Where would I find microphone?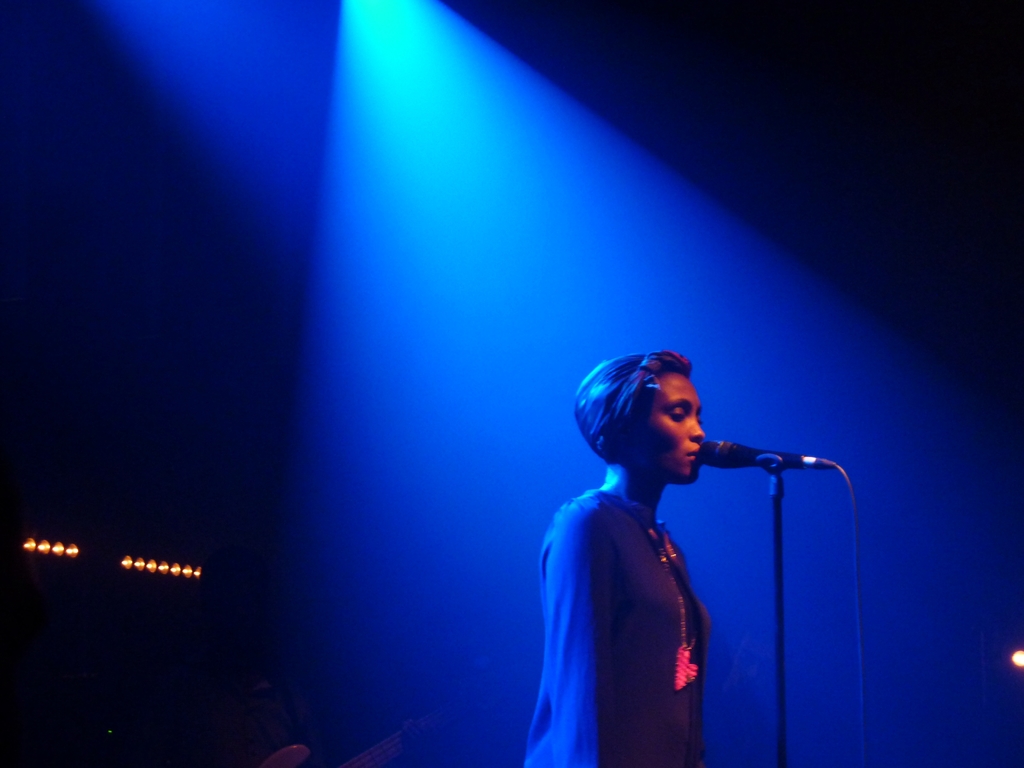
At locate(691, 438, 809, 477).
